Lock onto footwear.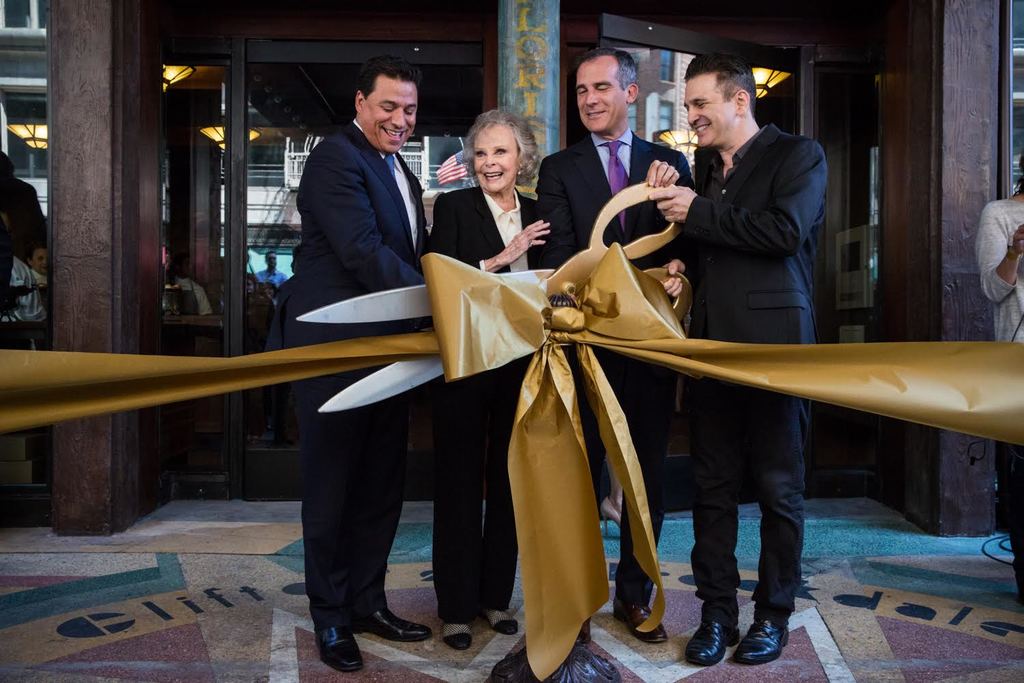
Locked: left=610, top=598, right=673, bottom=641.
